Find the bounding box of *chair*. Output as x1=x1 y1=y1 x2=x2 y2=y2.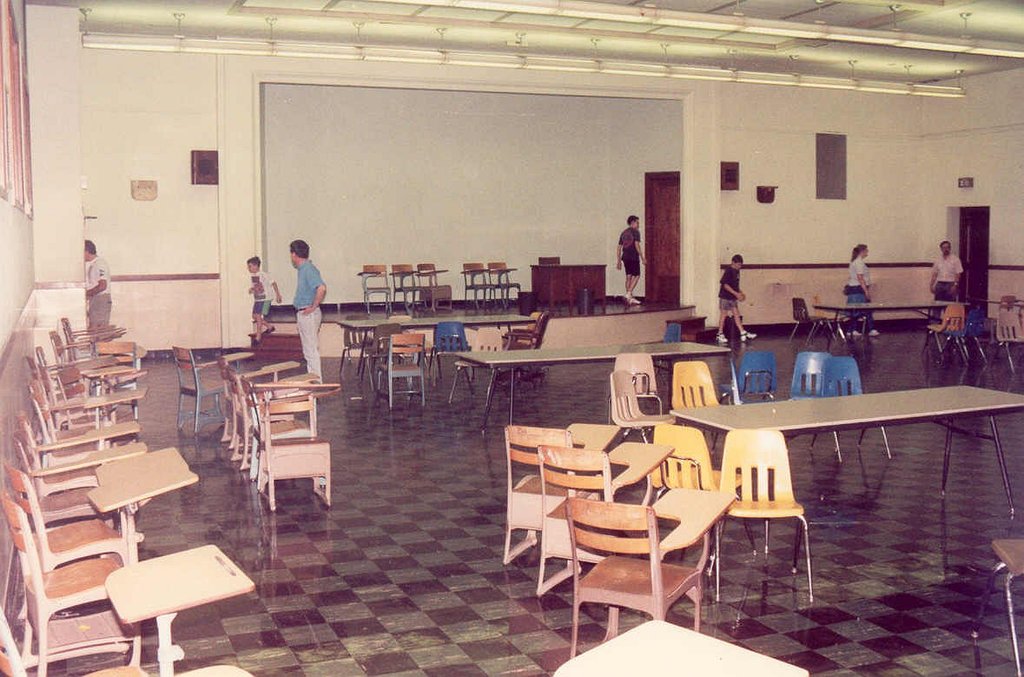
x1=461 y1=259 x2=495 y2=312.
